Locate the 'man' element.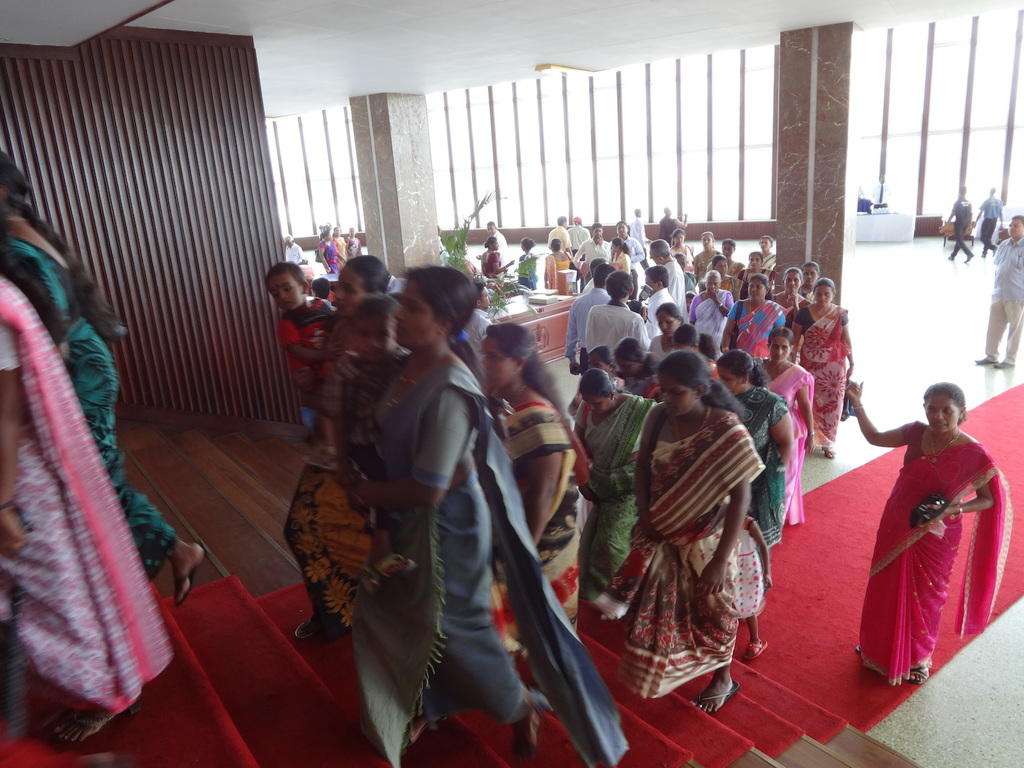
Element bbox: x1=586 y1=267 x2=650 y2=363.
